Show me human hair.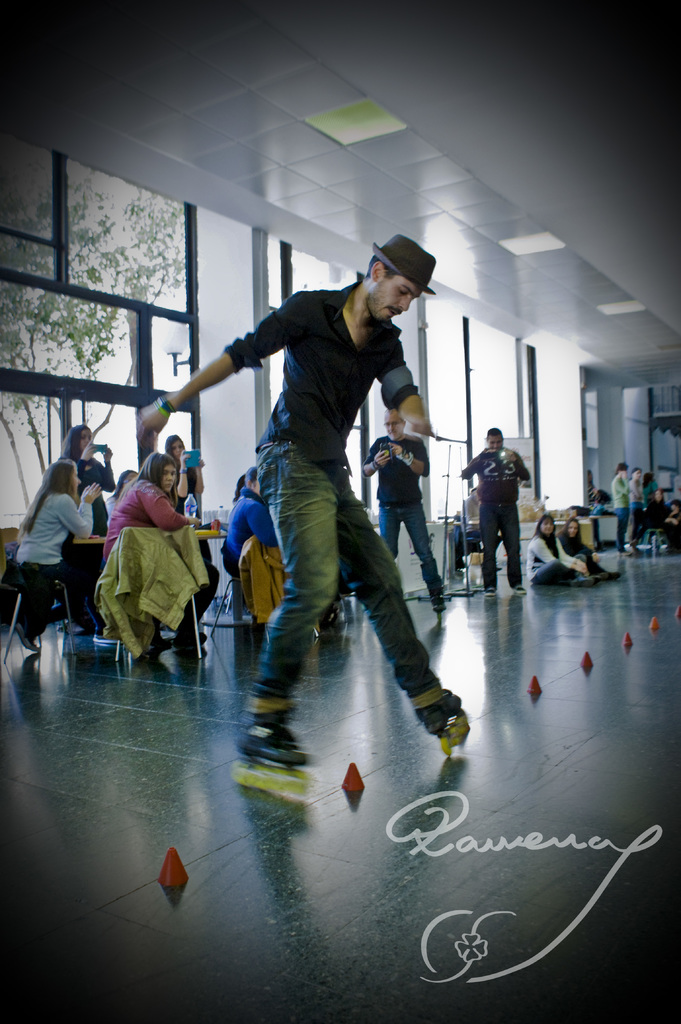
human hair is here: region(614, 461, 629, 476).
